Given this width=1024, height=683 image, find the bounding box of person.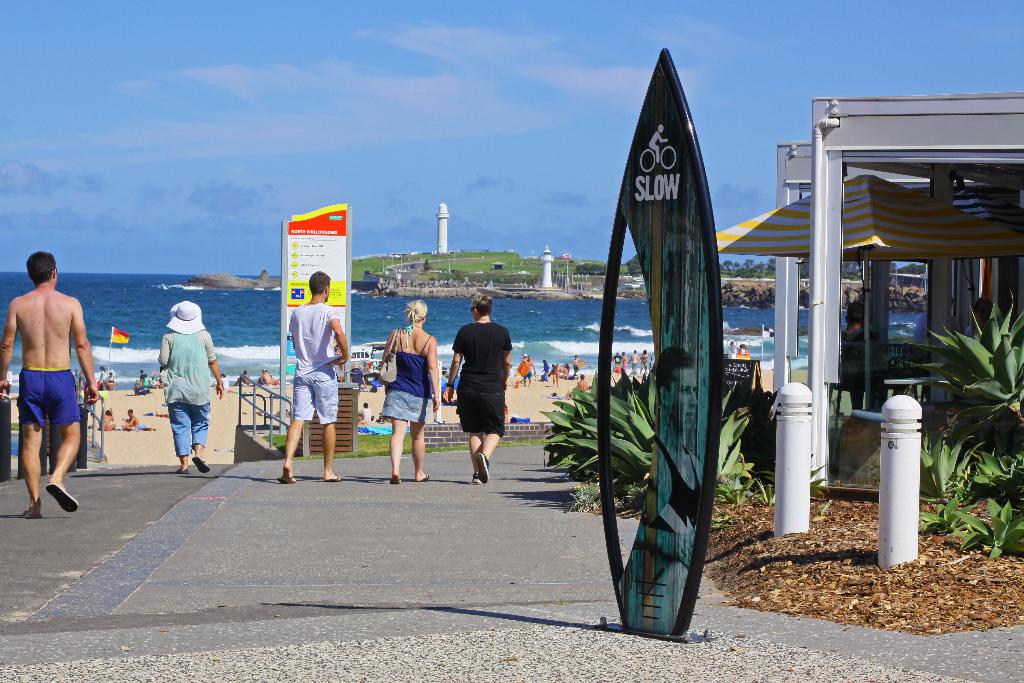
locate(522, 358, 534, 384).
